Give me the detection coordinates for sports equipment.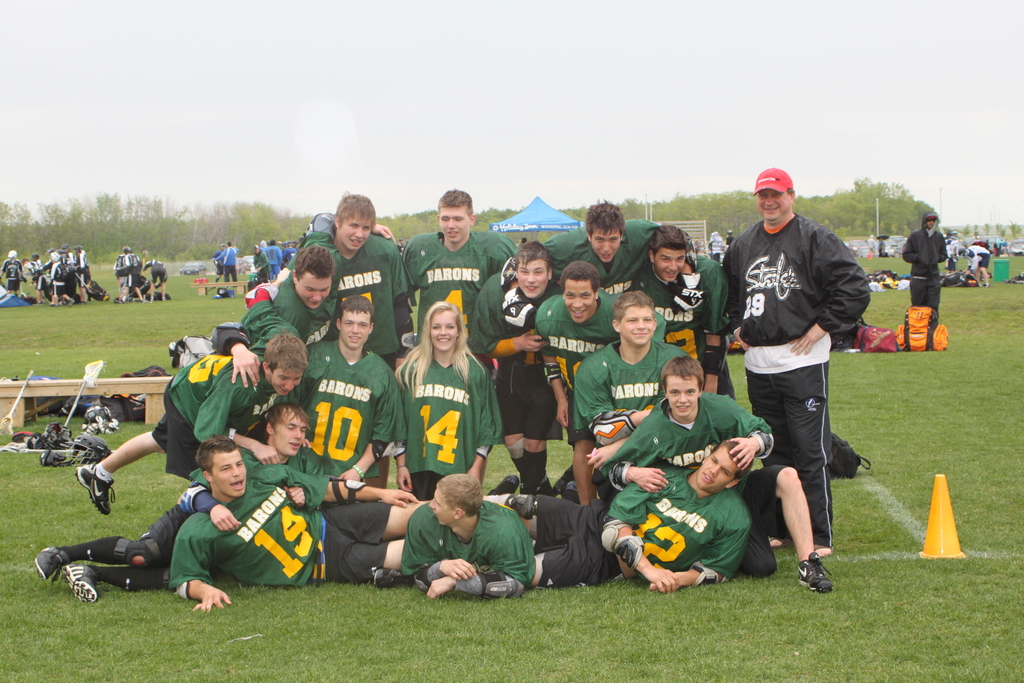
bbox=(82, 407, 118, 439).
